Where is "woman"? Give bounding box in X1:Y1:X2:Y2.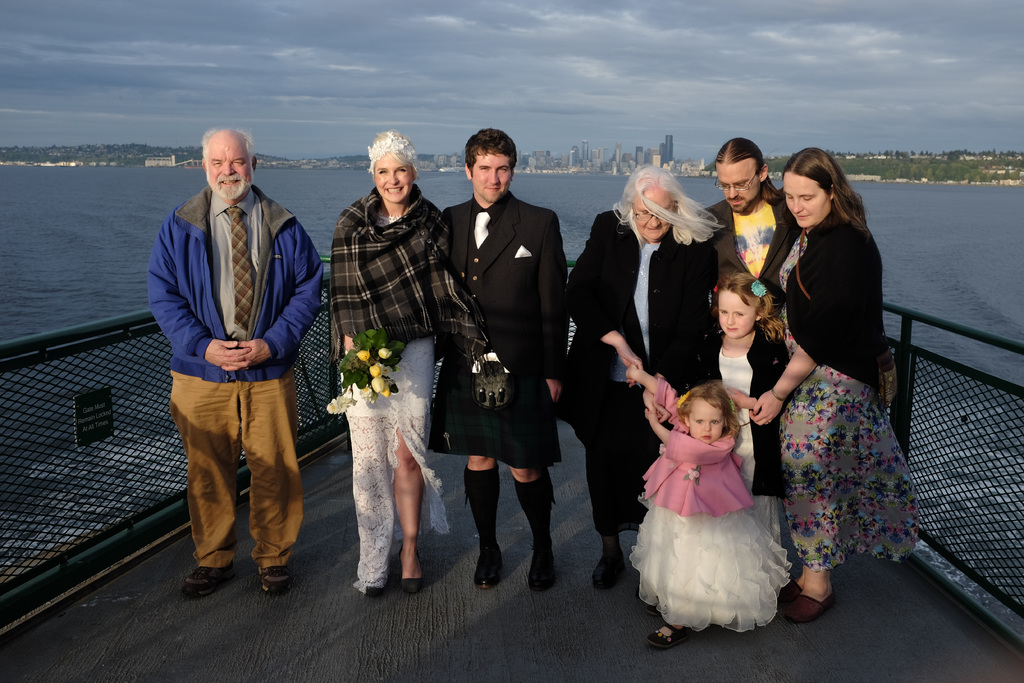
332:128:453:592.
